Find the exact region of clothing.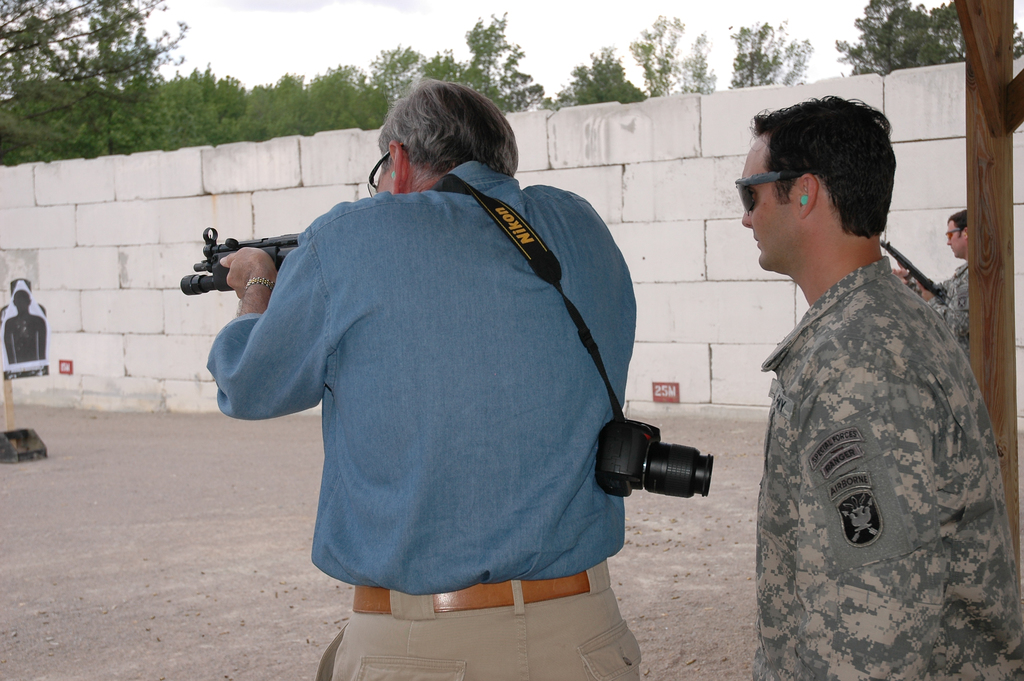
Exact region: Rect(751, 258, 1023, 680).
